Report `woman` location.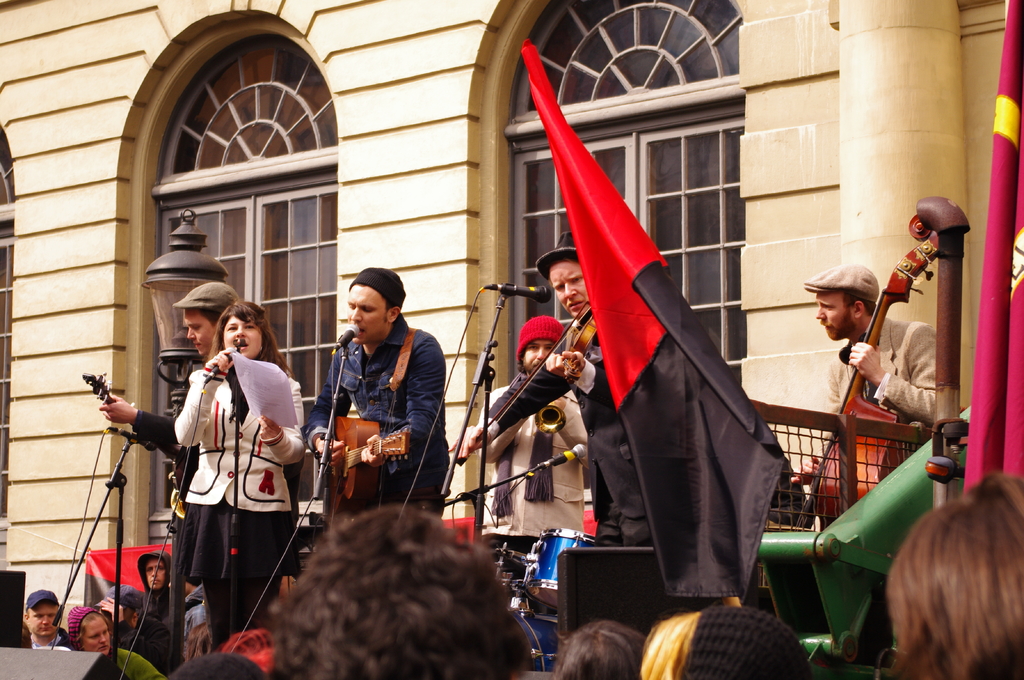
Report: [x1=887, y1=475, x2=1023, y2=679].
